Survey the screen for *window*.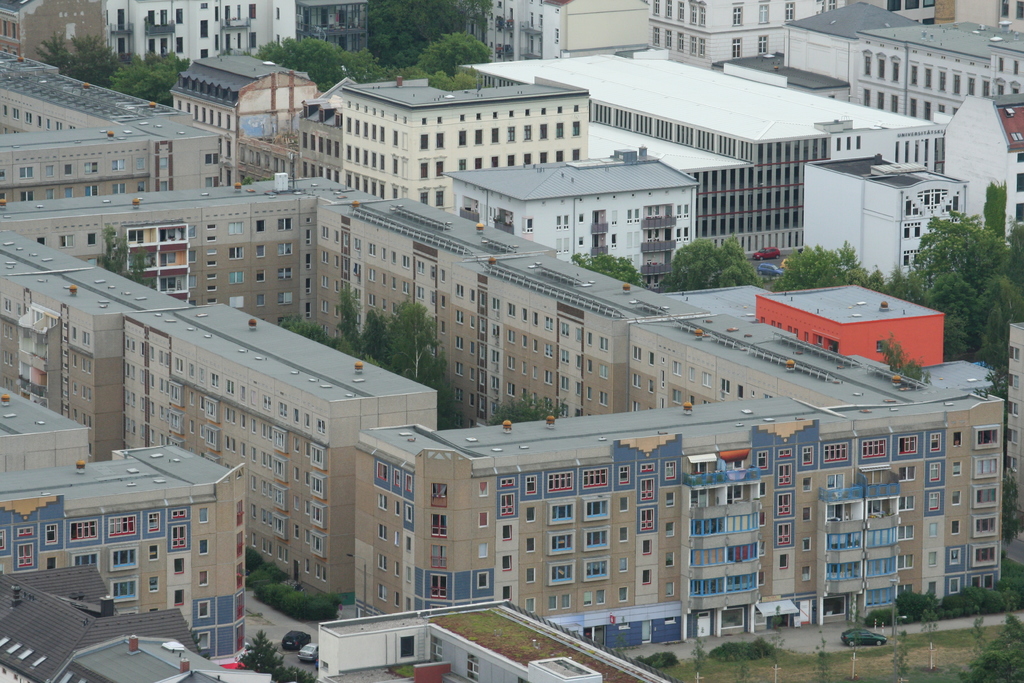
Survey found: detection(758, 572, 762, 582).
